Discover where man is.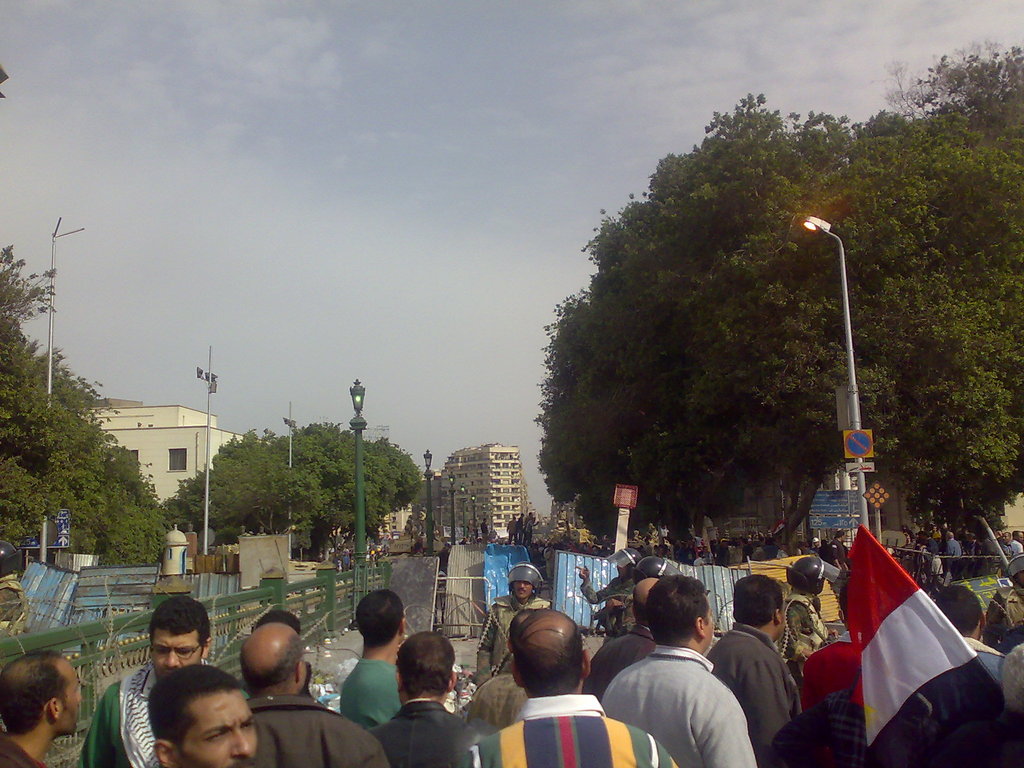
Discovered at 476,564,554,683.
